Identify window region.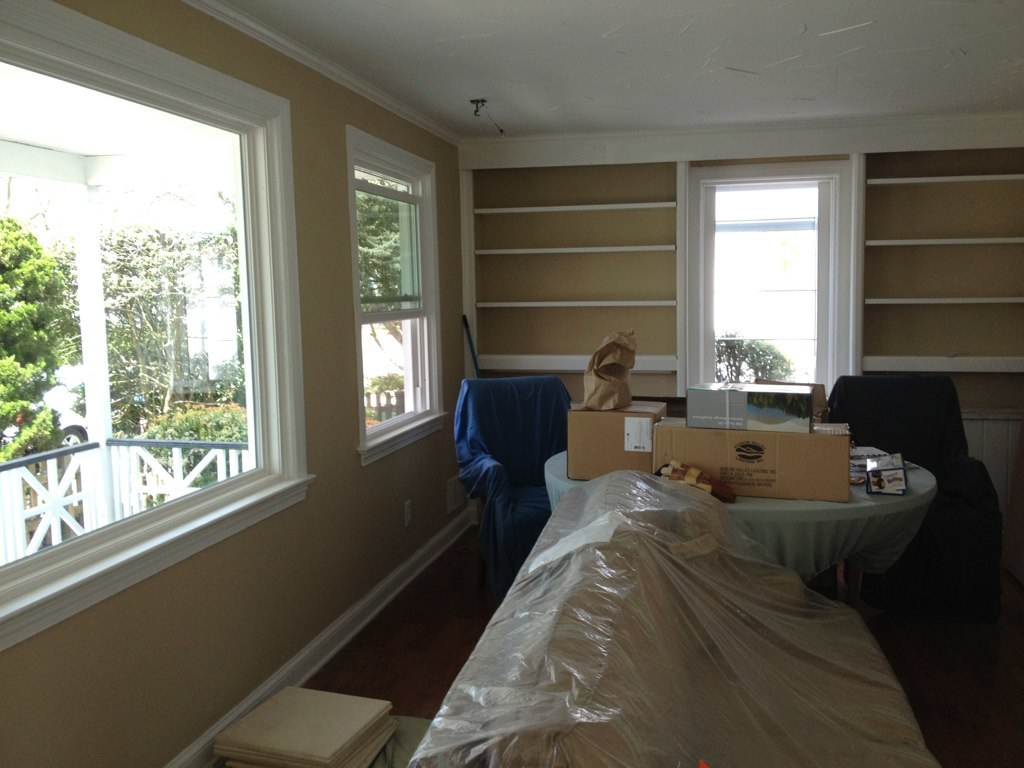
Region: region(699, 178, 827, 395).
